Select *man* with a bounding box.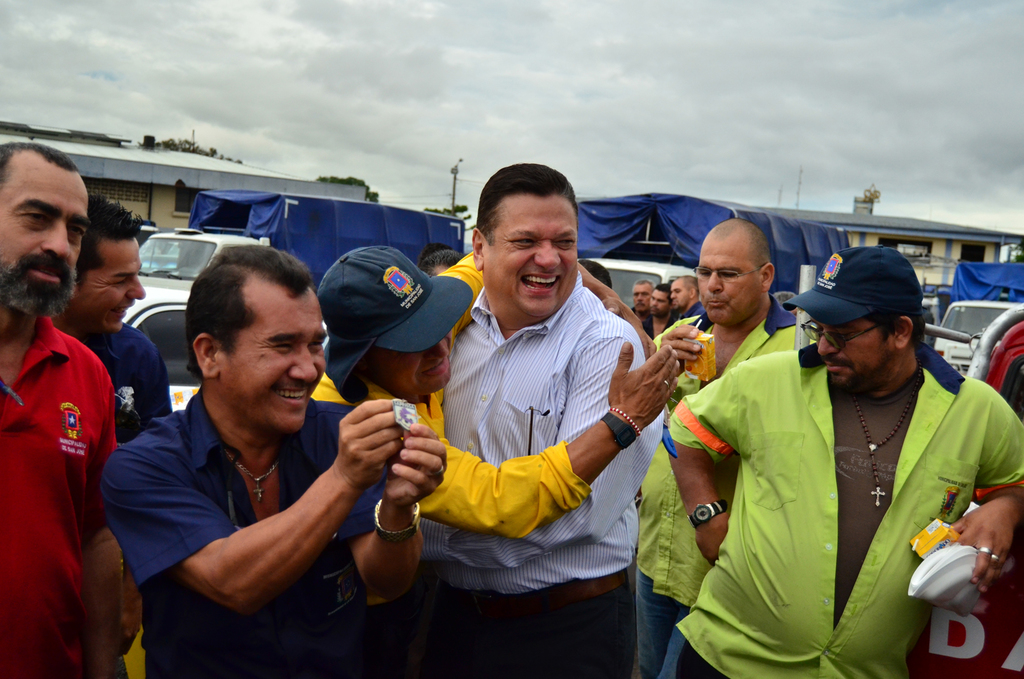
(left=635, top=216, right=818, bottom=678).
